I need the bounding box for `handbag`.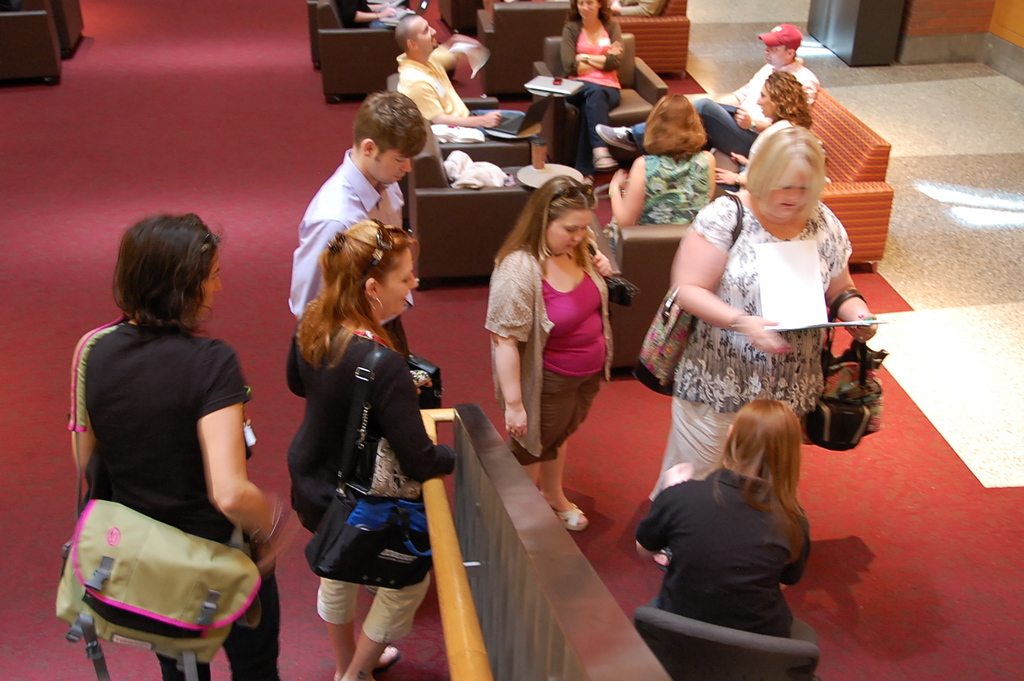
Here it is: <bbox>589, 240, 639, 308</bbox>.
